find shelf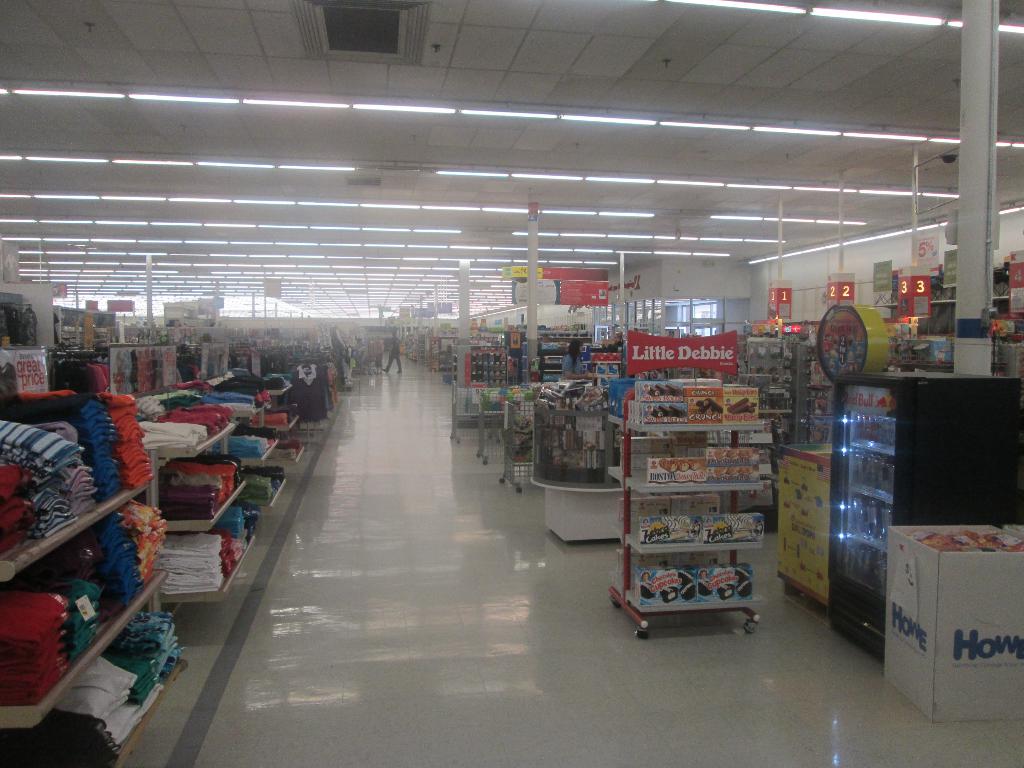
box(267, 368, 307, 475)
